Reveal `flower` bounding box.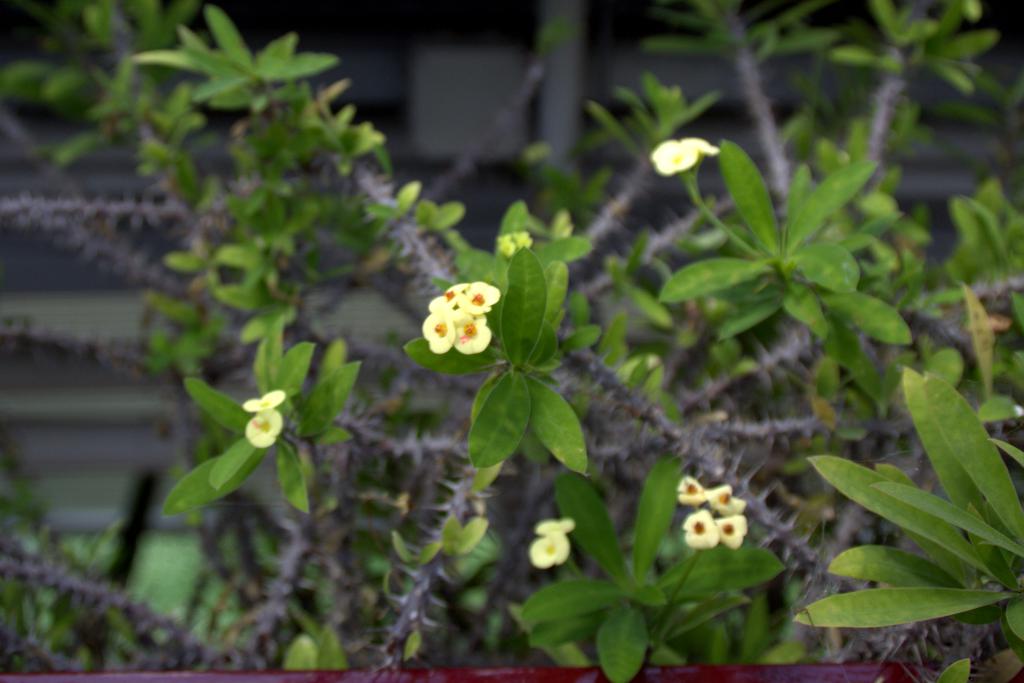
Revealed: <bbox>647, 140, 693, 172</bbox>.
